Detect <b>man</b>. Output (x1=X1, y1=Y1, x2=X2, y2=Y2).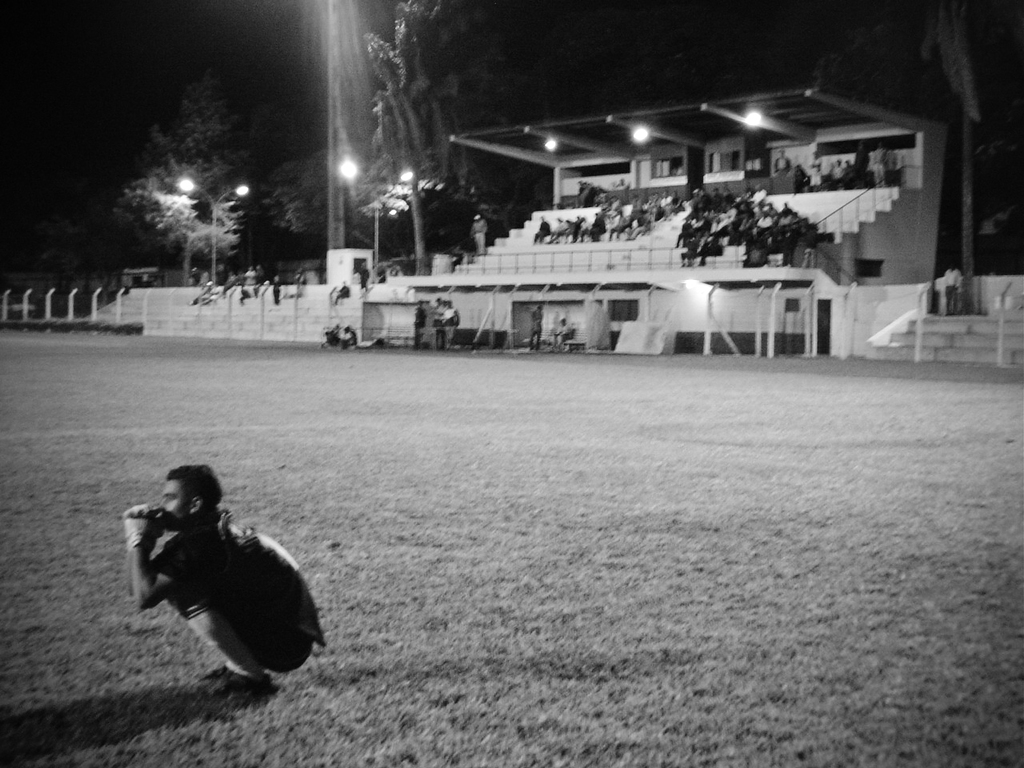
(x1=466, y1=214, x2=491, y2=254).
